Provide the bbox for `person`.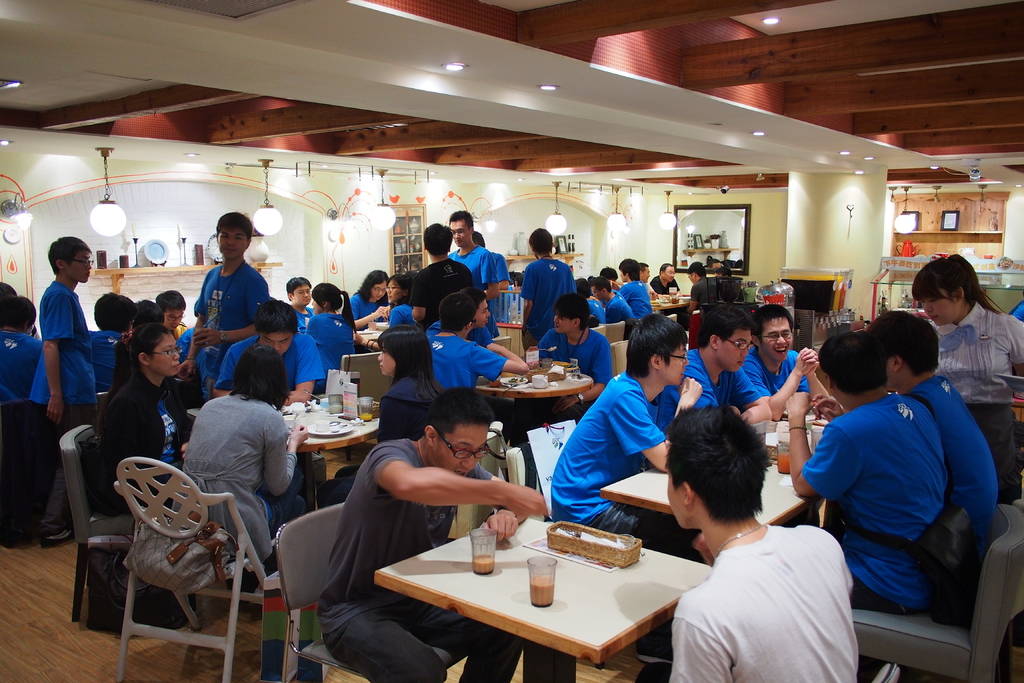
[320, 383, 522, 682].
